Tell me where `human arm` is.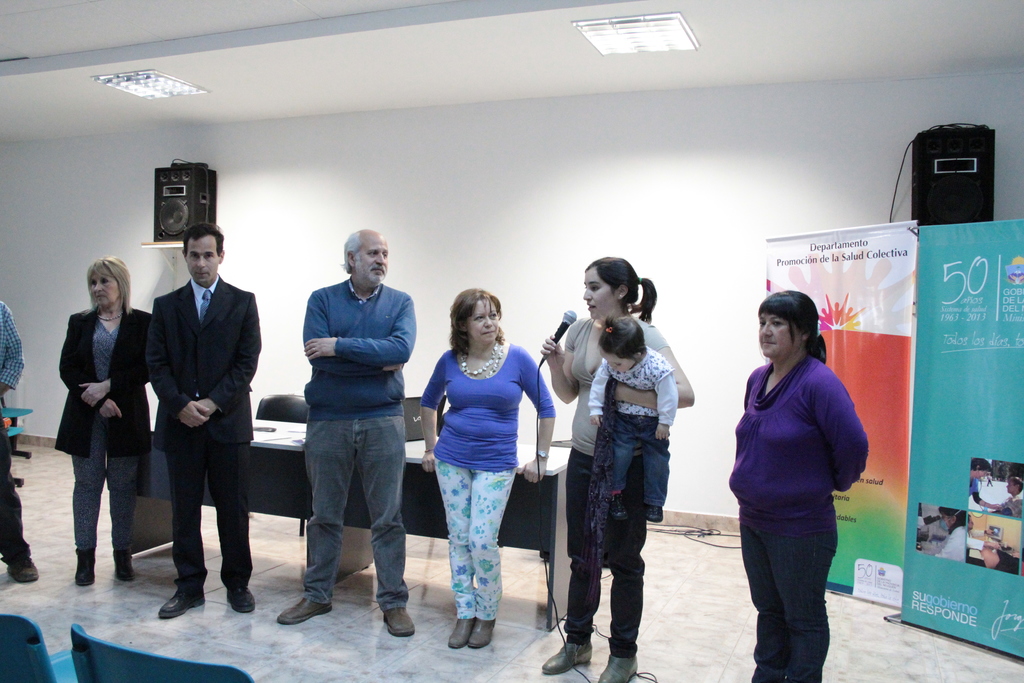
`human arm` is at (0, 319, 24, 400).
